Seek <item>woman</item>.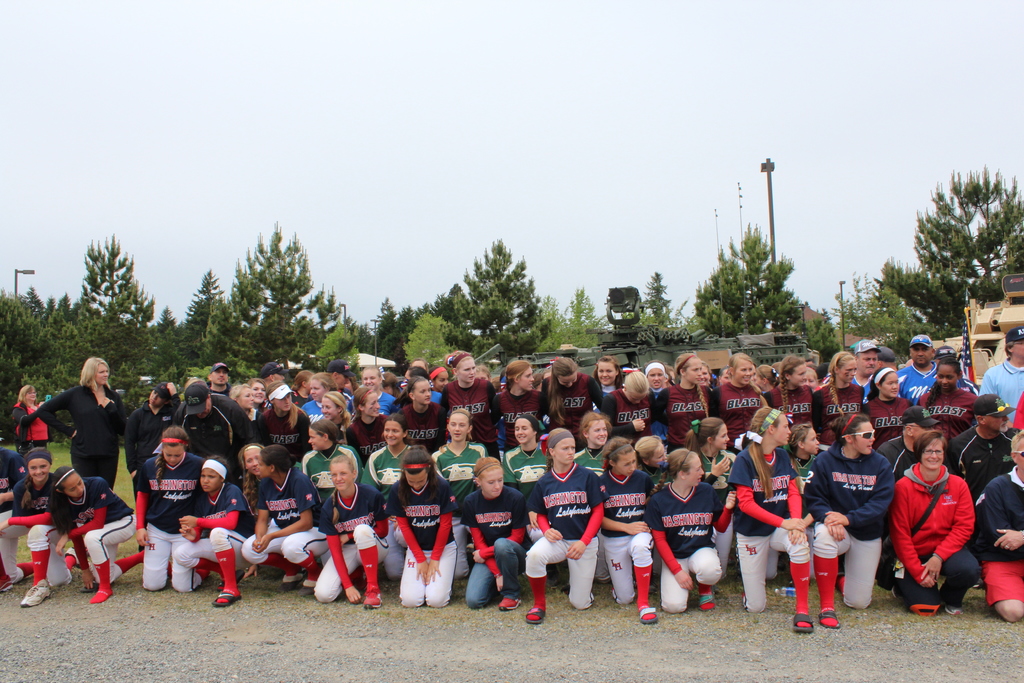
l=599, t=371, r=653, b=440.
